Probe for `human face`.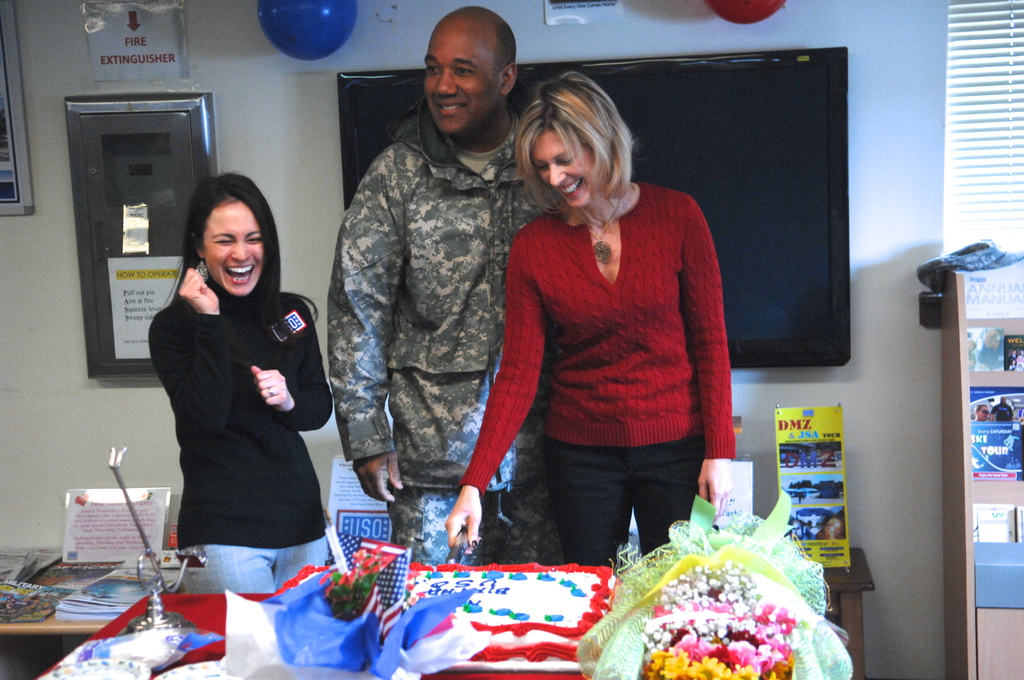
Probe result: 543 120 593 203.
